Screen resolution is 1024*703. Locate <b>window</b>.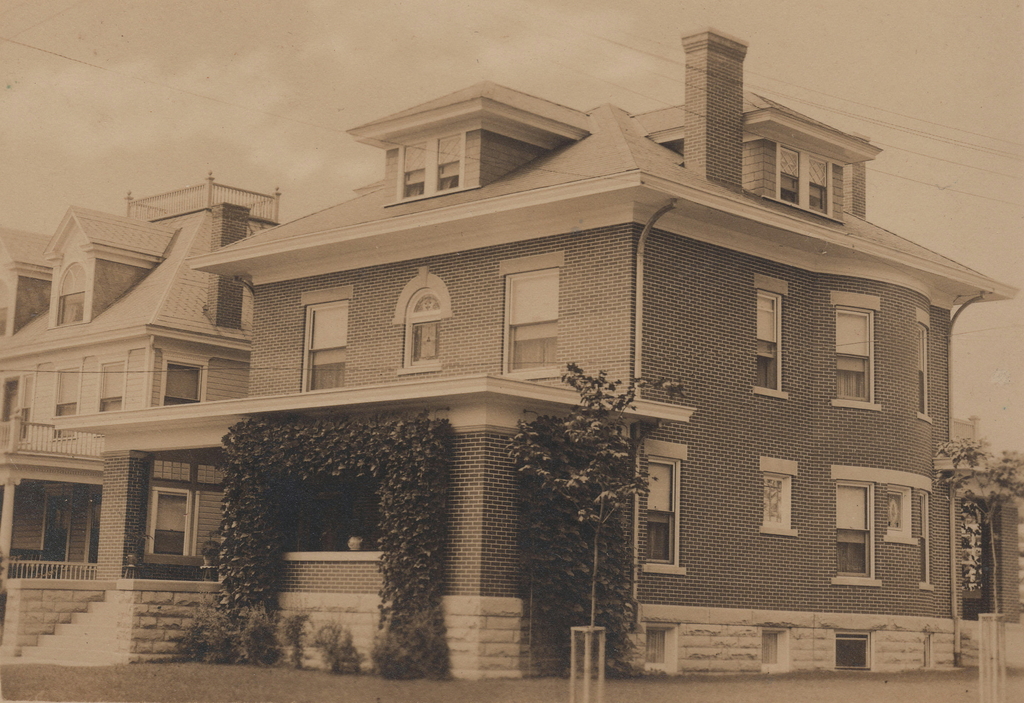
left=54, top=265, right=86, bottom=333.
